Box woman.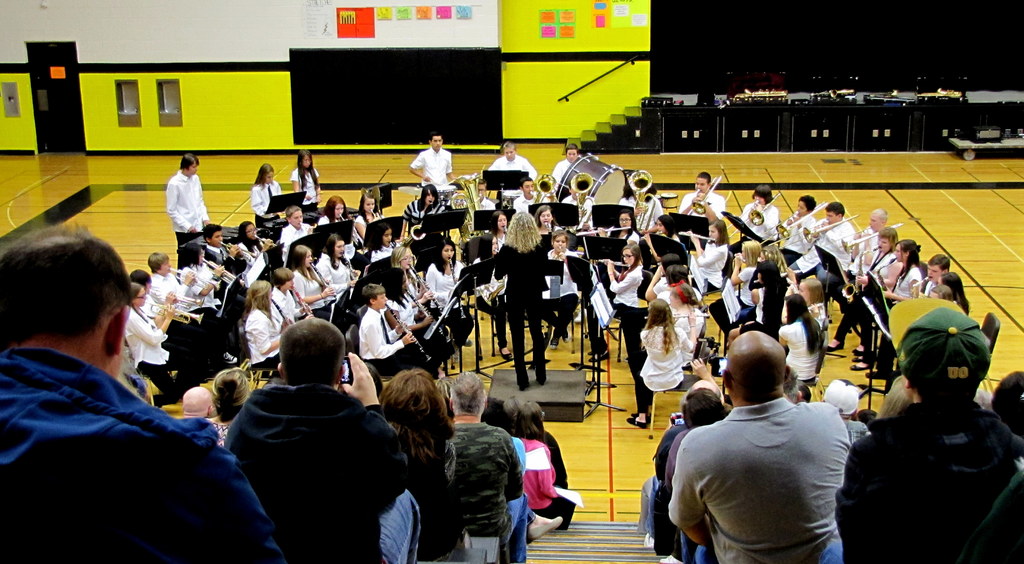
(491, 209, 550, 393).
